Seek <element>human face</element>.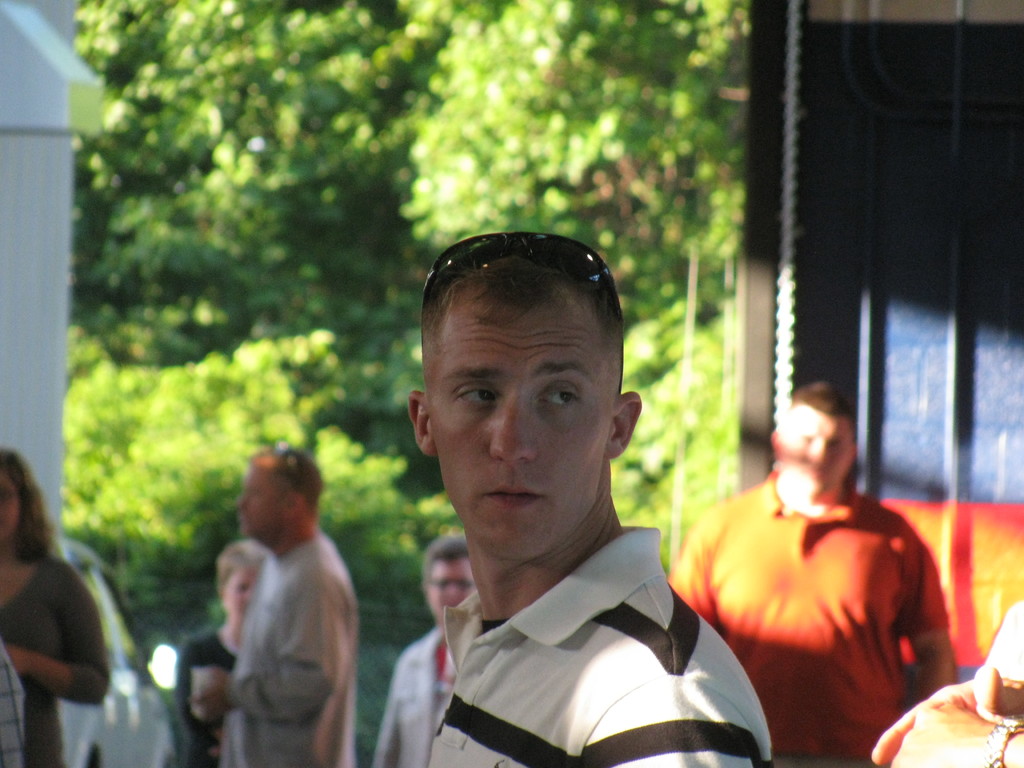
<bbox>426, 557, 482, 614</bbox>.
